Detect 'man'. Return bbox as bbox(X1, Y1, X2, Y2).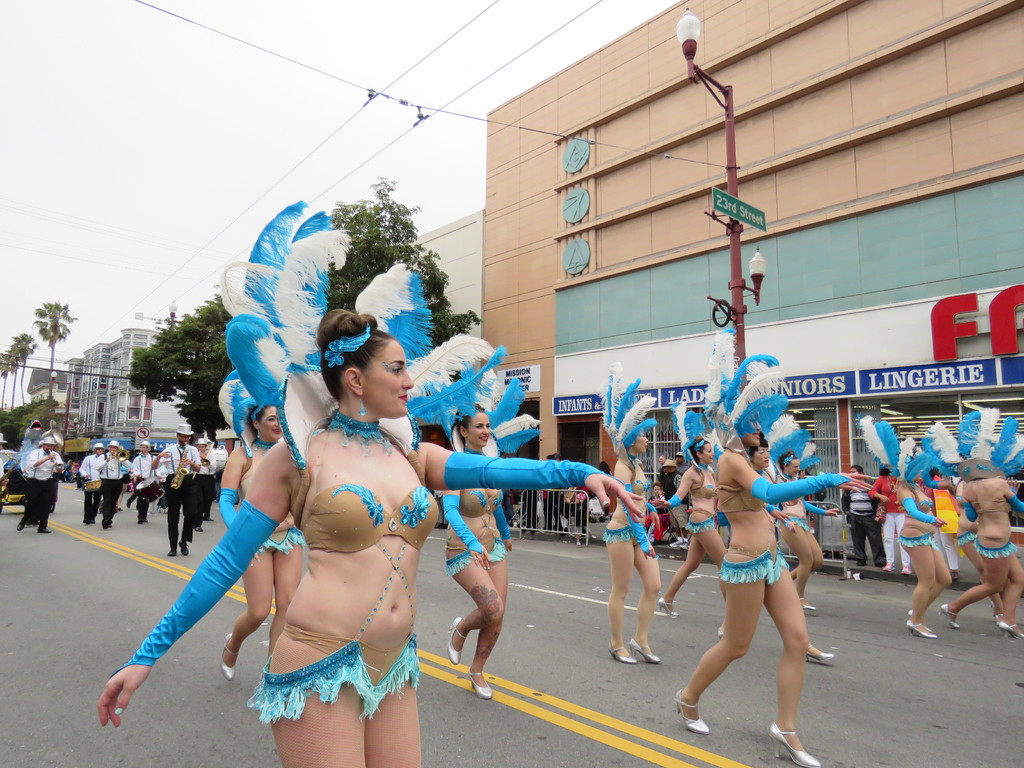
bbox(79, 445, 106, 528).
